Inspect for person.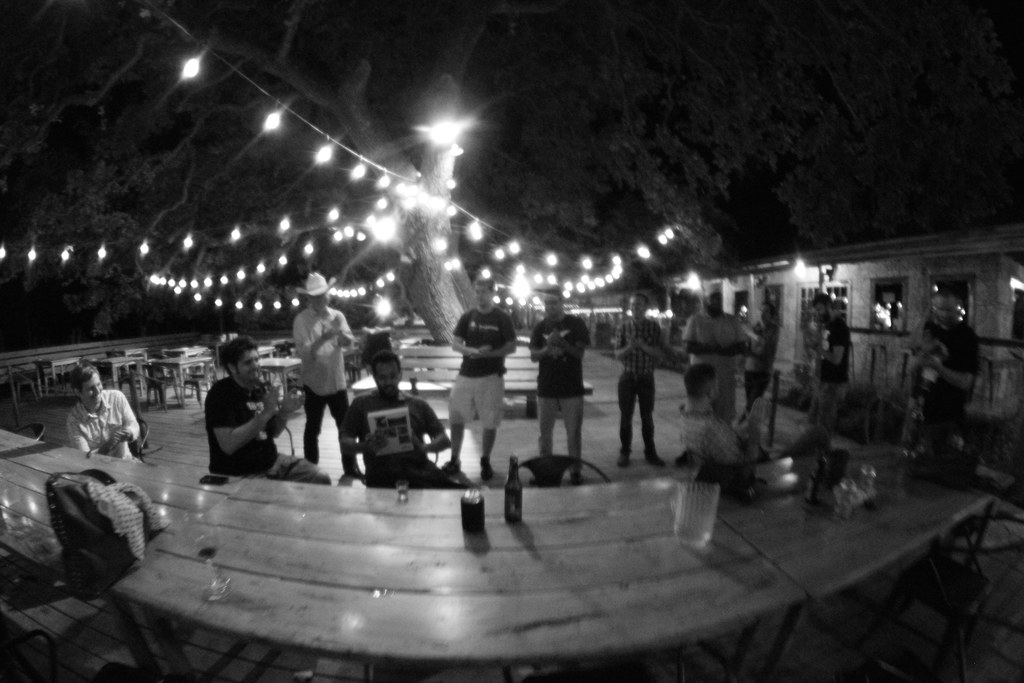
Inspection: box=[685, 284, 750, 425].
